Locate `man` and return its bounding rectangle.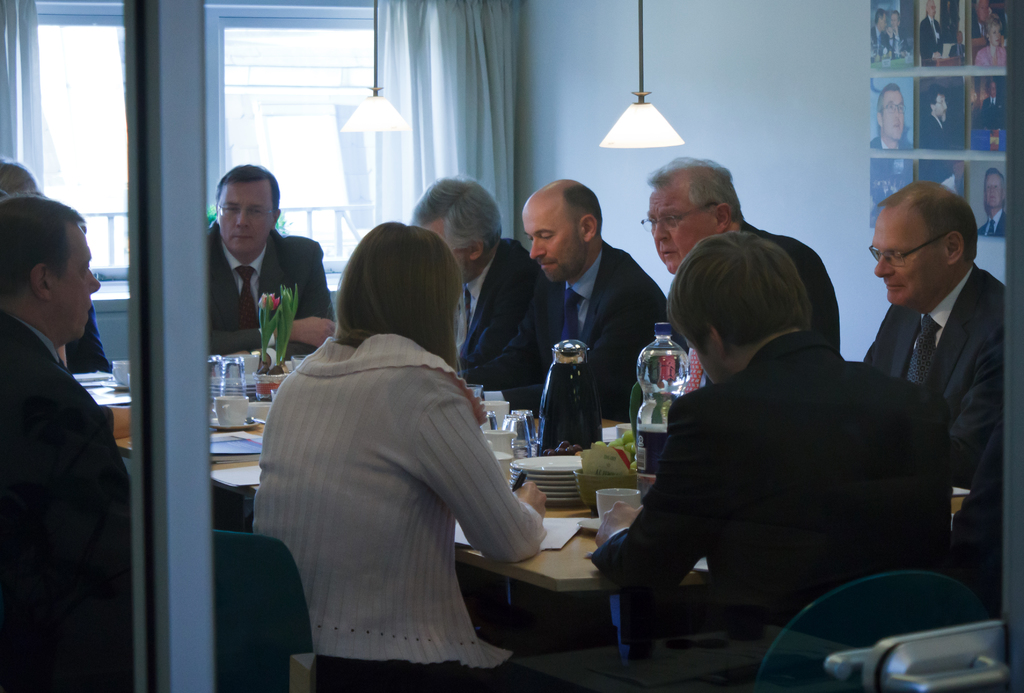
left=0, top=194, right=136, bottom=623.
